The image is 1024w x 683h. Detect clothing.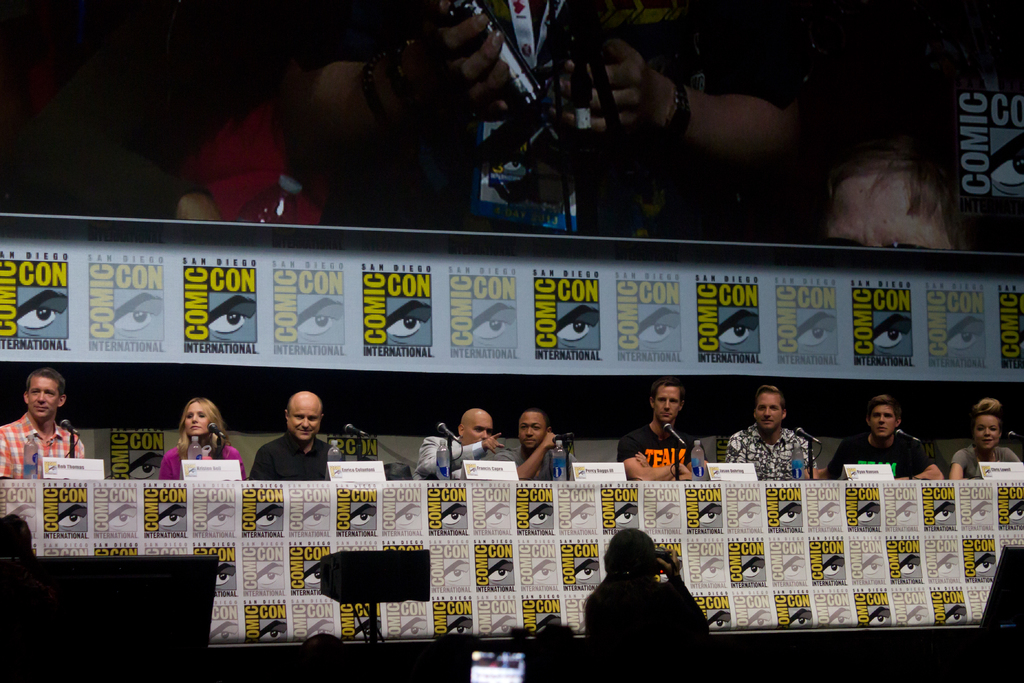
Detection: bbox=(246, 429, 337, 500).
